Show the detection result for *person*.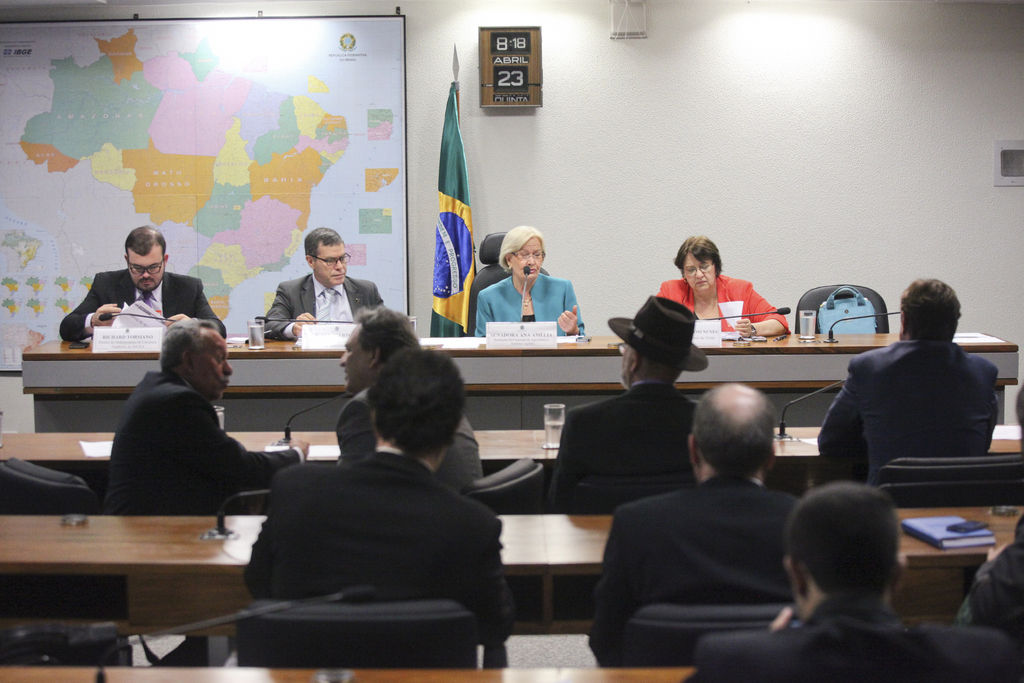
694, 484, 1023, 680.
